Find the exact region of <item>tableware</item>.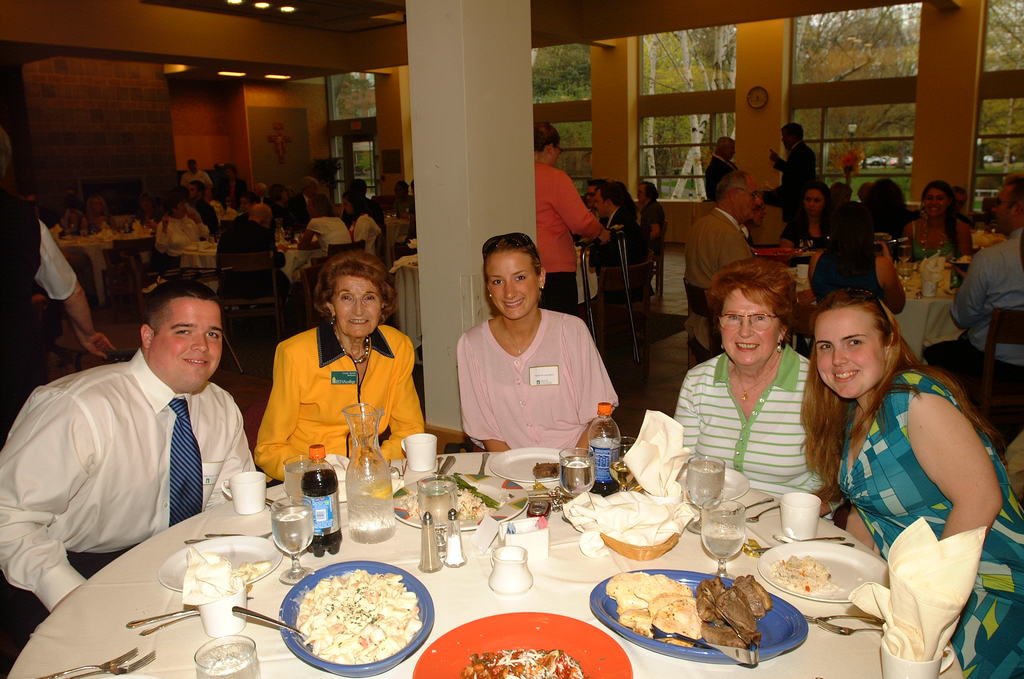
Exact region: BBox(703, 497, 747, 579).
